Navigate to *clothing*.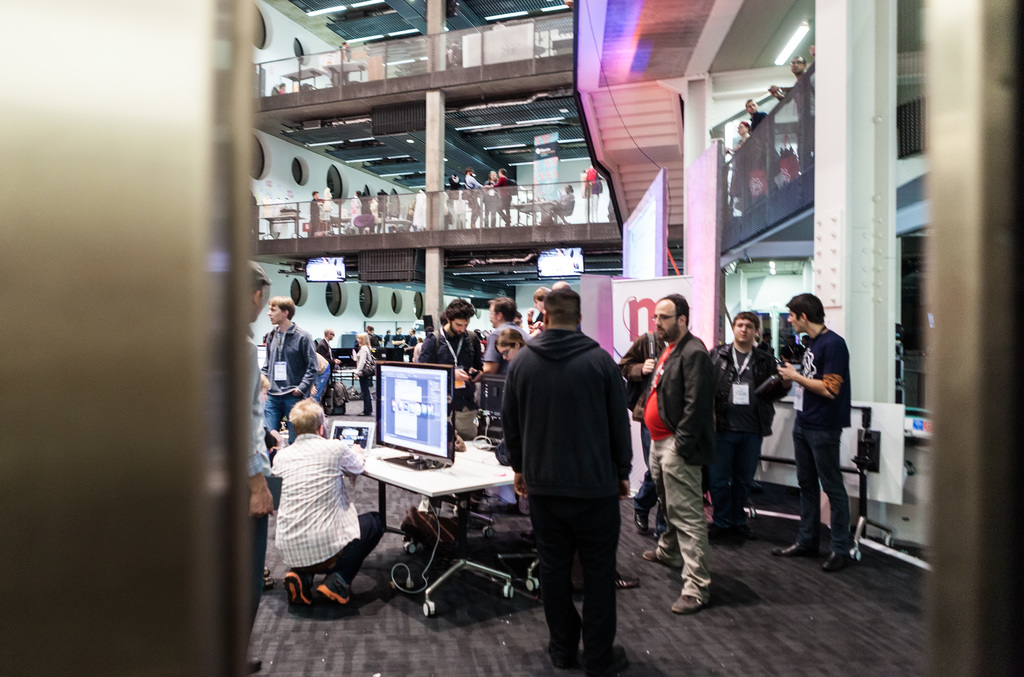
Navigation target: detection(246, 337, 266, 633).
